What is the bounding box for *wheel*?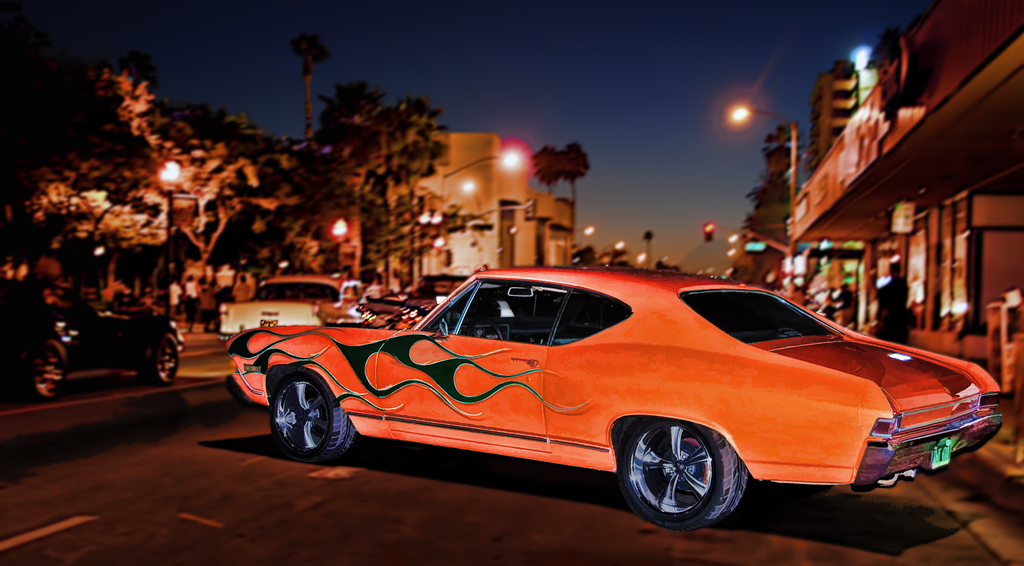
(left=30, top=336, right=68, bottom=401).
